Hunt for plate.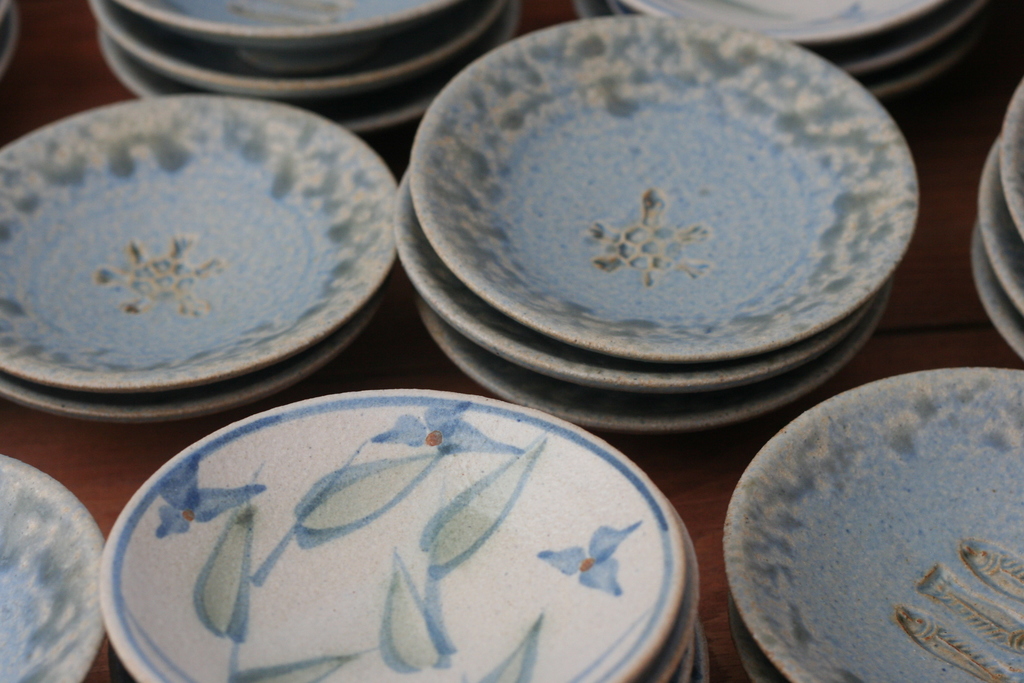
Hunted down at pyautogui.locateOnScreen(0, 0, 20, 85).
